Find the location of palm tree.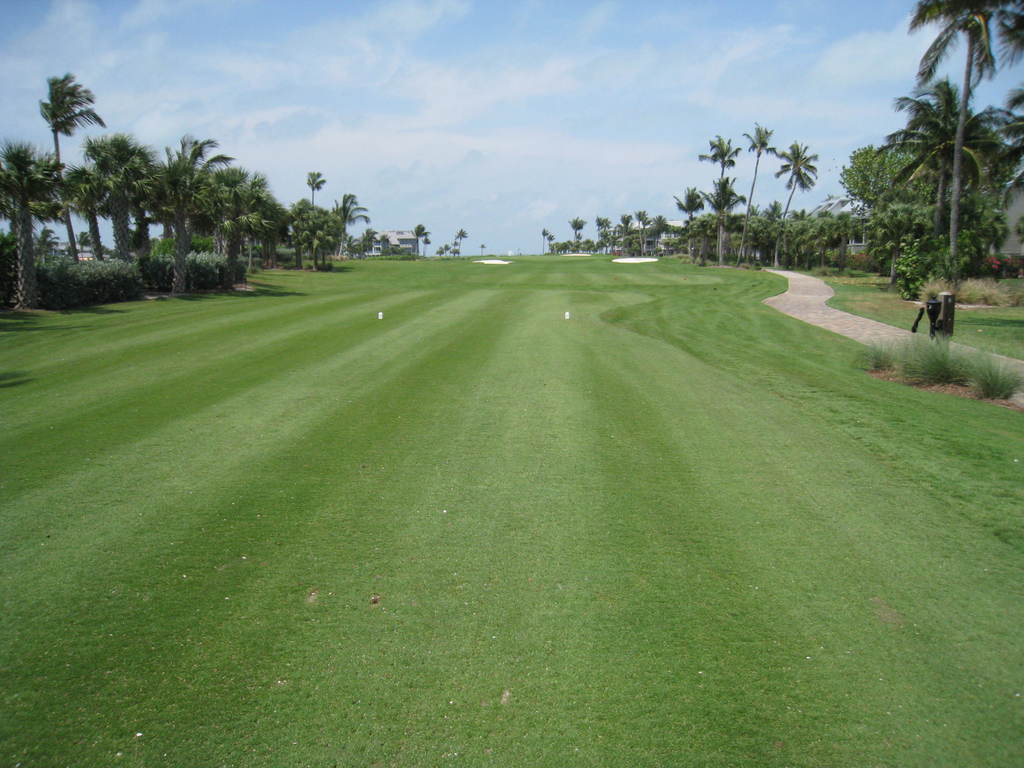
Location: 67:132:152:276.
